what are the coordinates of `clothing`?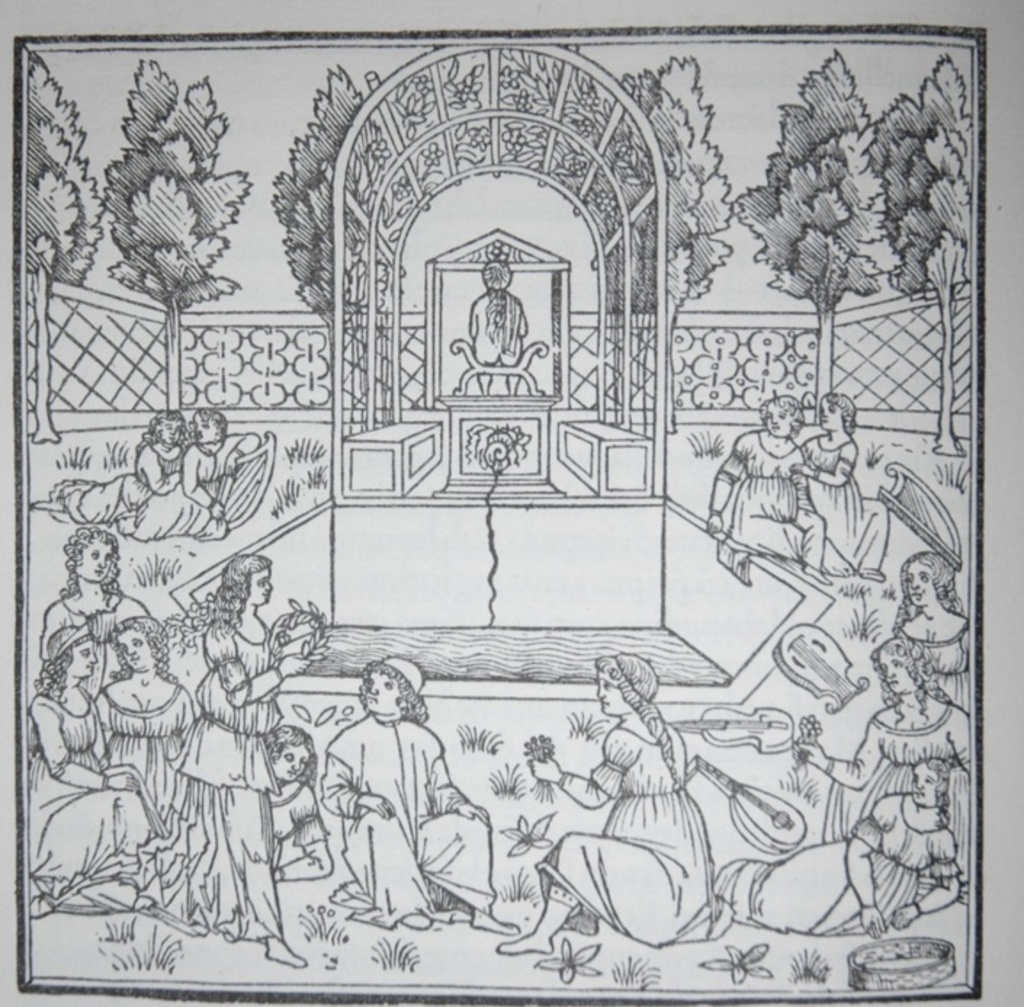
BBox(744, 792, 957, 934).
